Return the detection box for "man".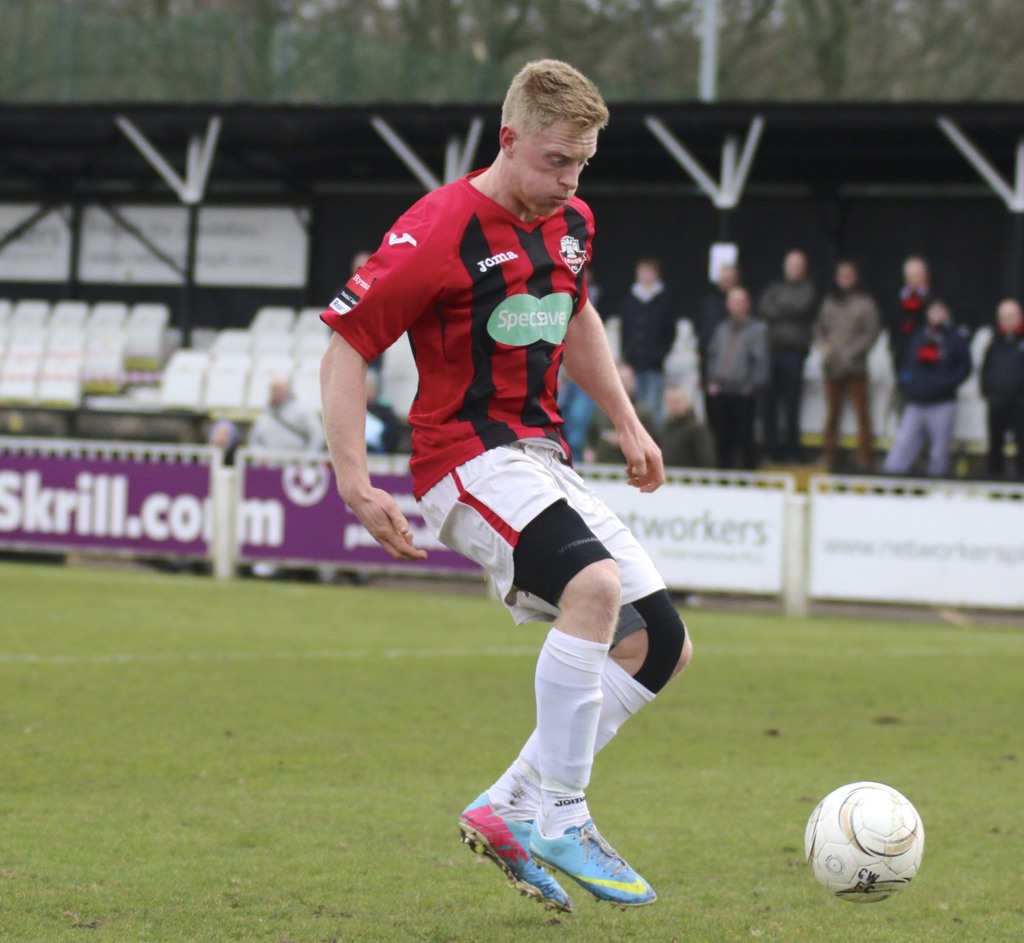
[x1=701, y1=281, x2=770, y2=475].
